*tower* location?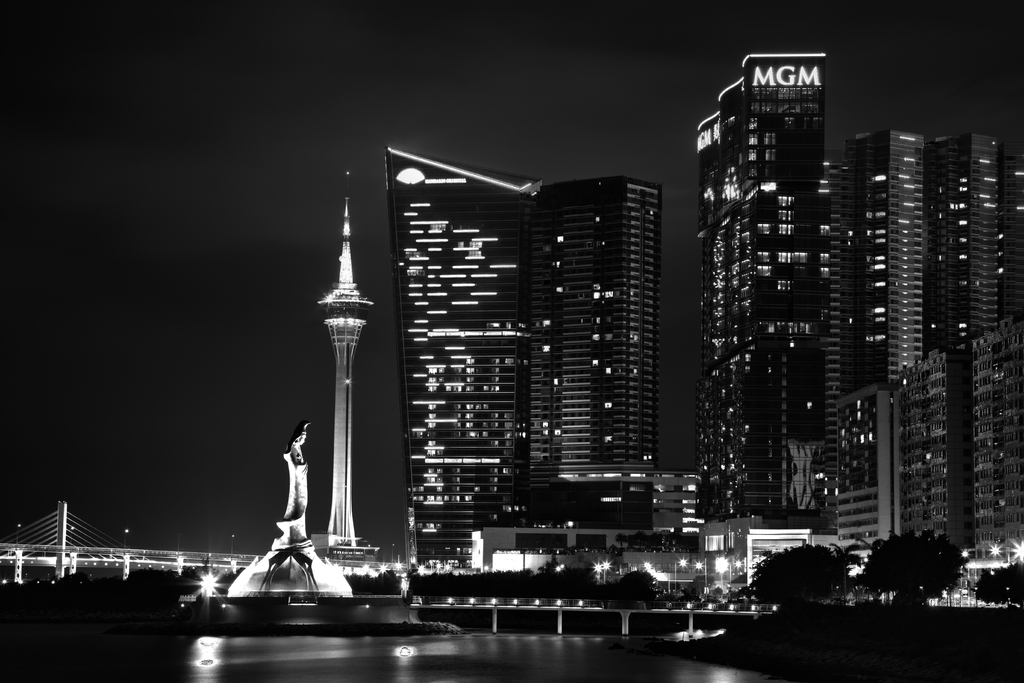
pyautogui.locateOnScreen(314, 164, 380, 577)
